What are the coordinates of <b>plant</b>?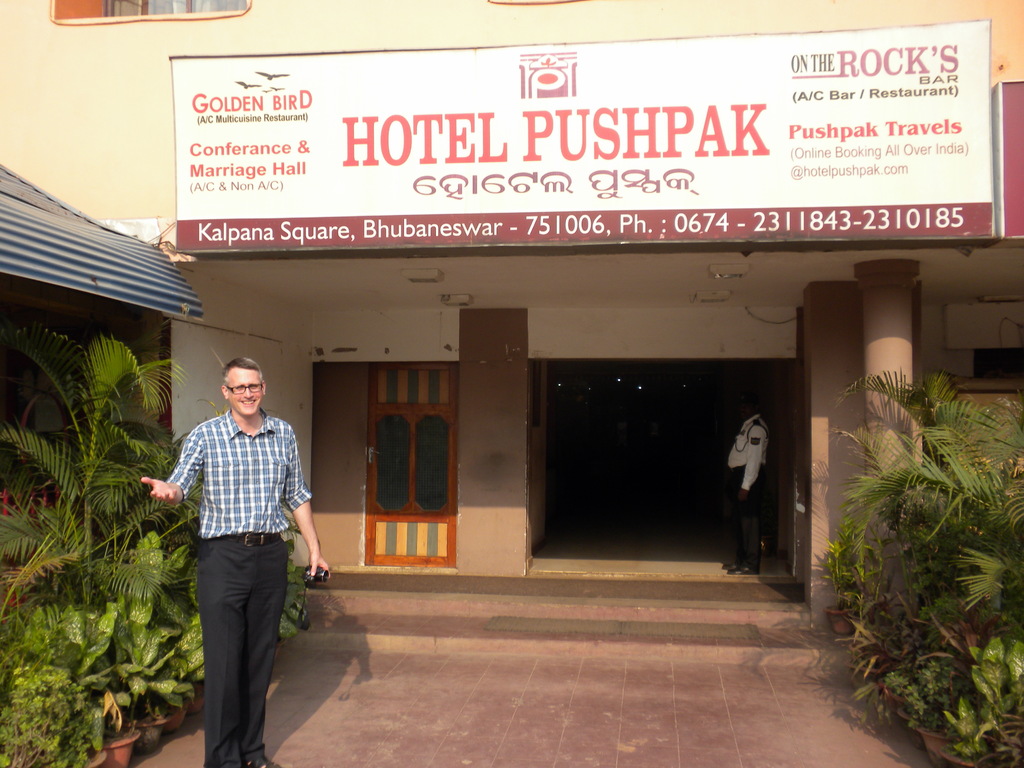
<box>948,630,1023,767</box>.
